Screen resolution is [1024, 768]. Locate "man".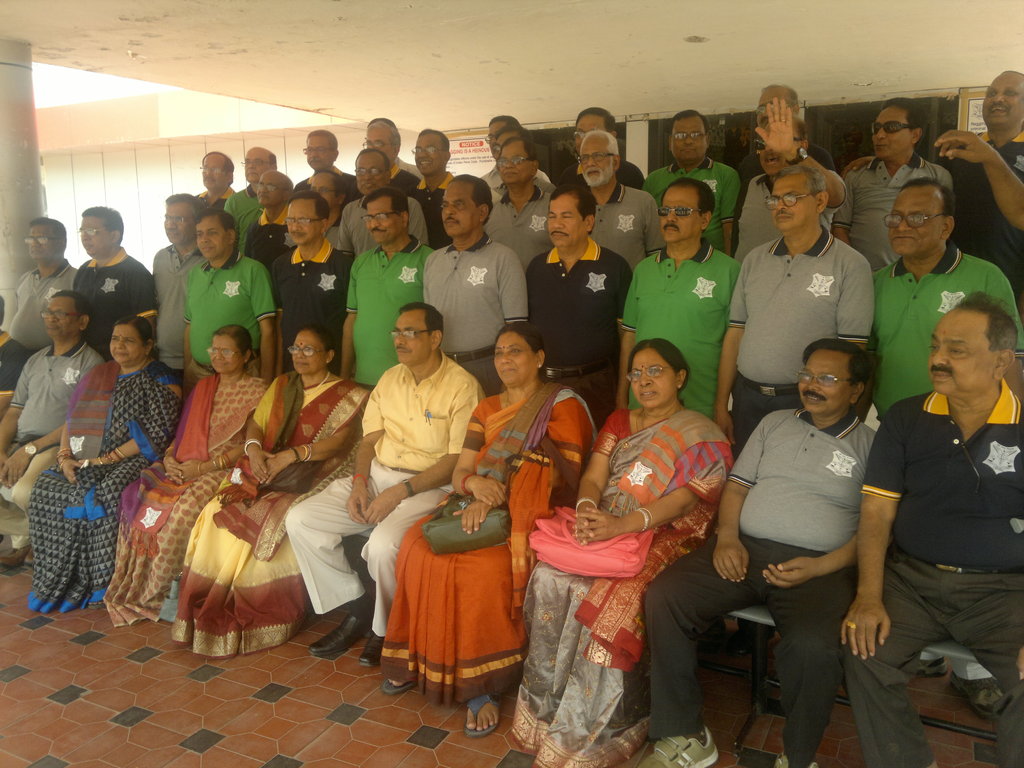
x1=71, y1=204, x2=158, y2=378.
